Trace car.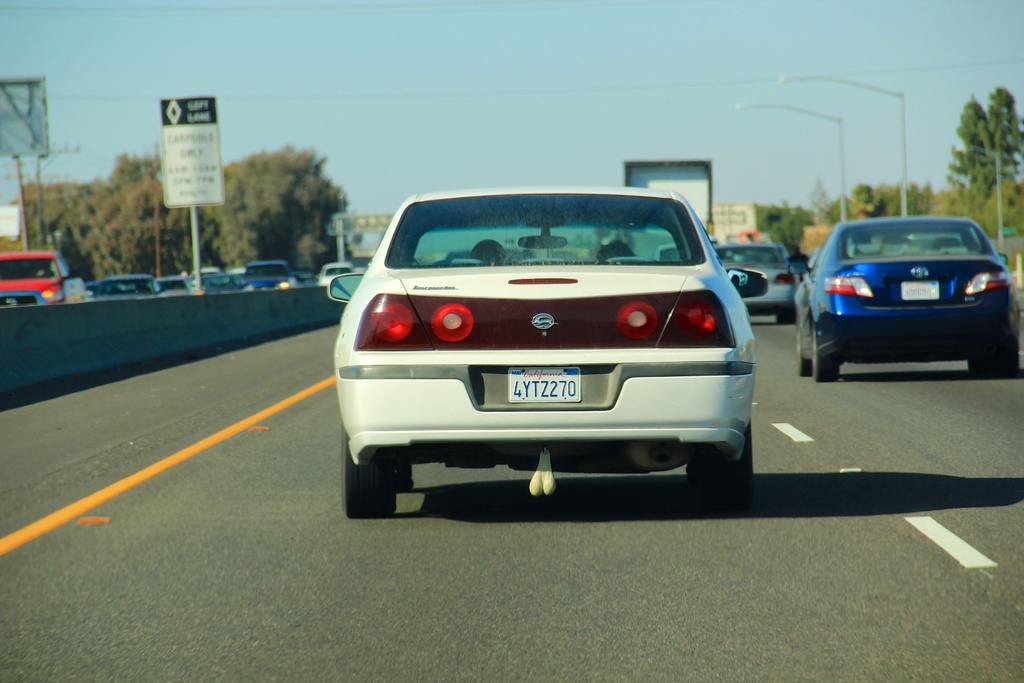
Traced to {"x1": 325, "y1": 185, "x2": 749, "y2": 514}.
